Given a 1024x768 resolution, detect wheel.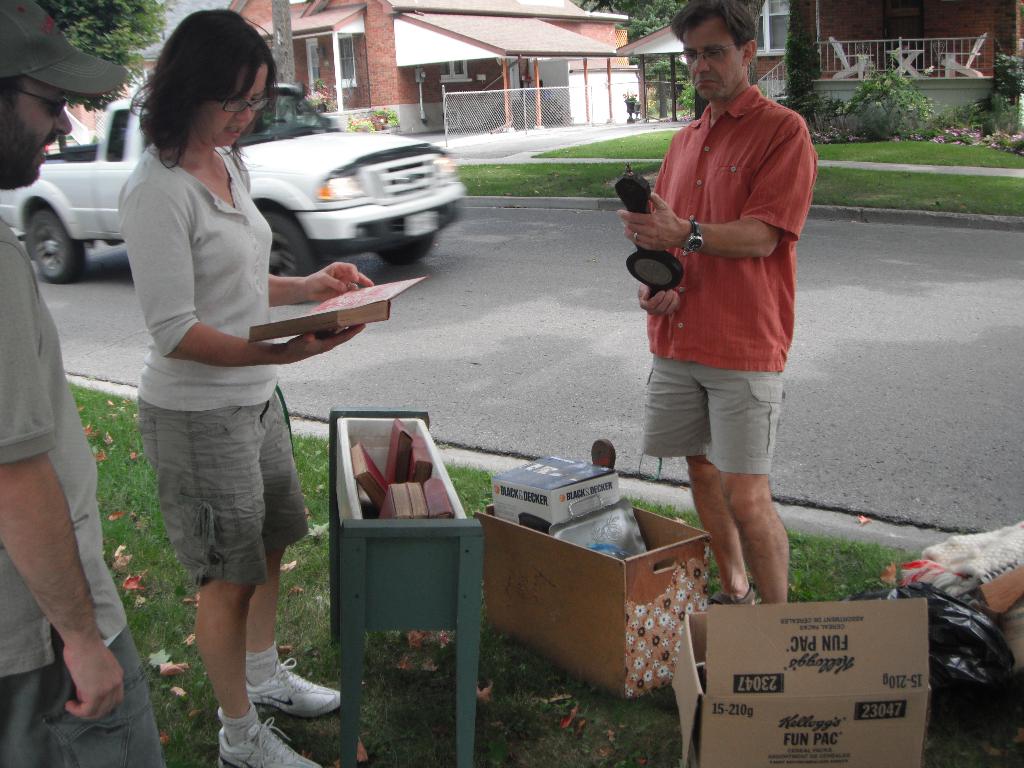
(left=256, top=210, right=318, bottom=276).
